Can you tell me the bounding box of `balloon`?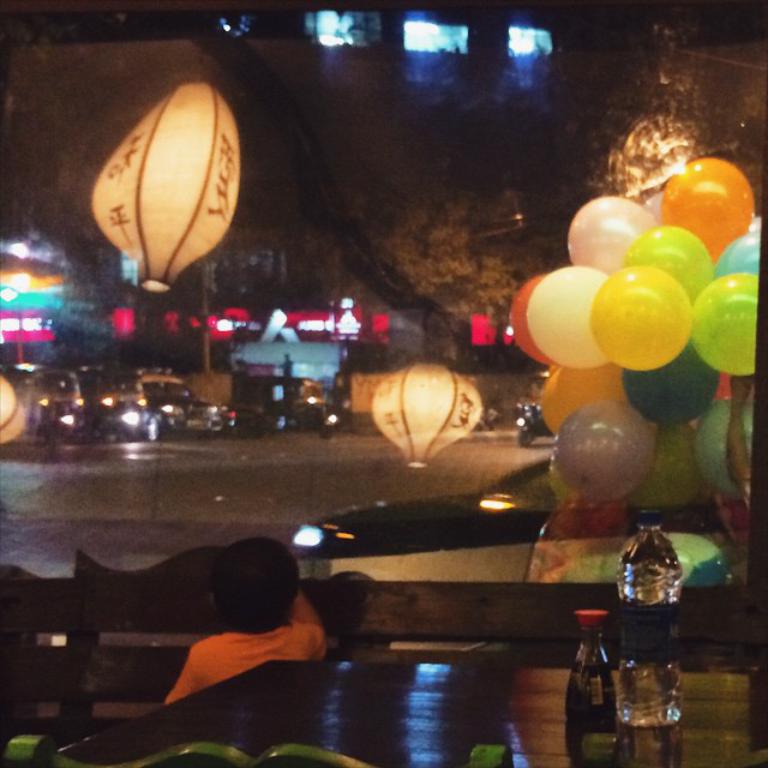
588:264:695:370.
